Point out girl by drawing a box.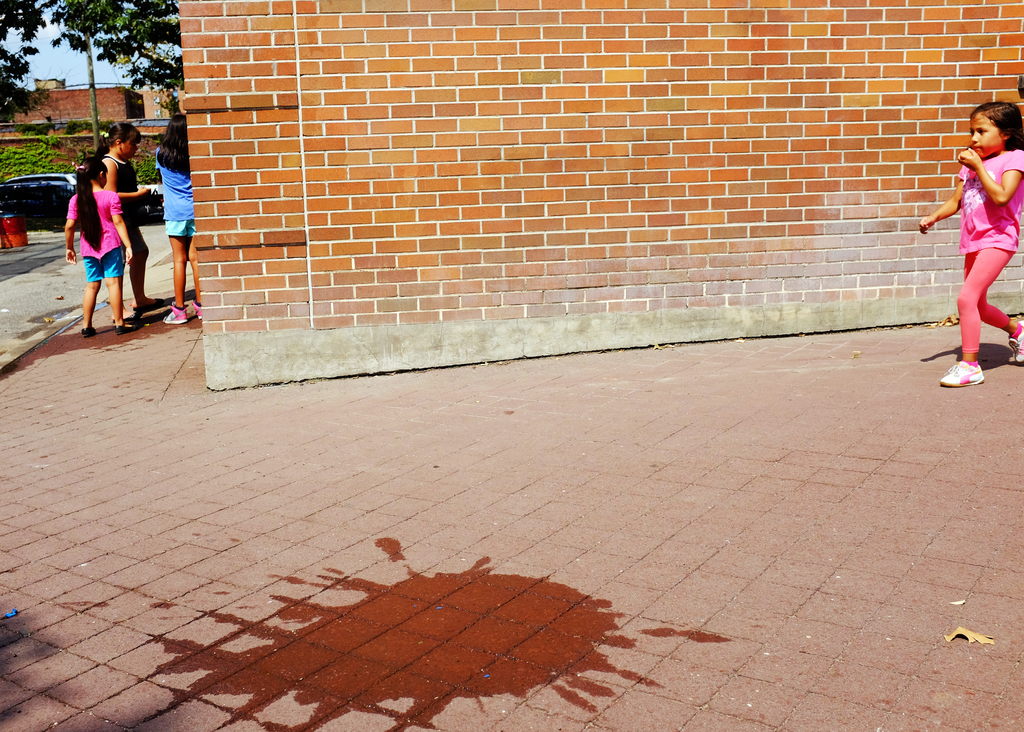
detection(153, 113, 203, 321).
